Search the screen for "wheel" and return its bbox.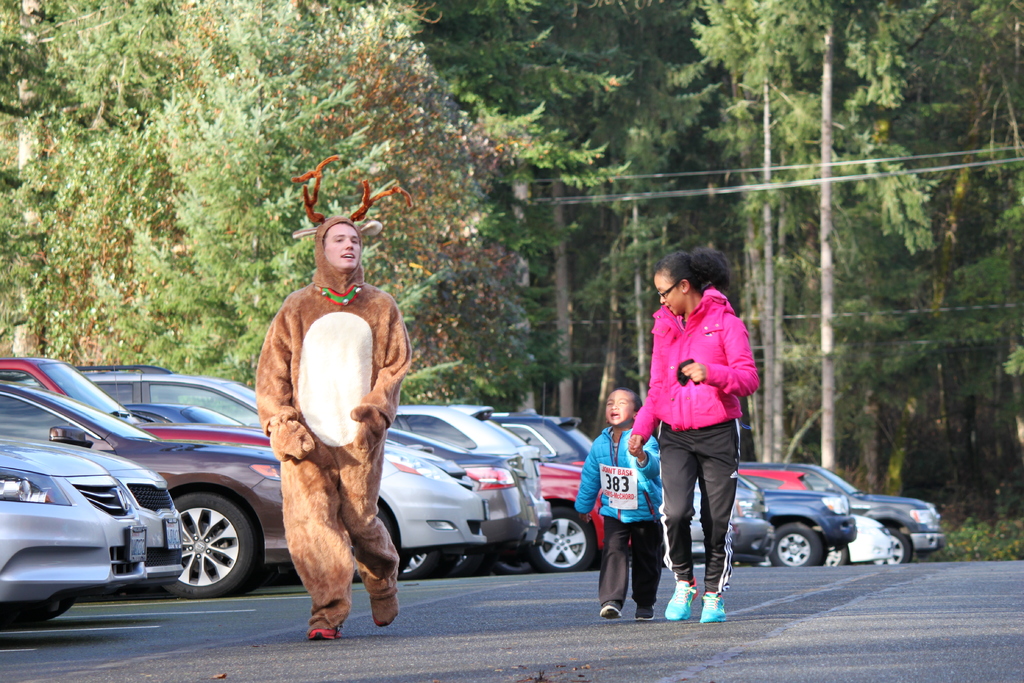
Found: [left=495, top=561, right=534, bottom=575].
